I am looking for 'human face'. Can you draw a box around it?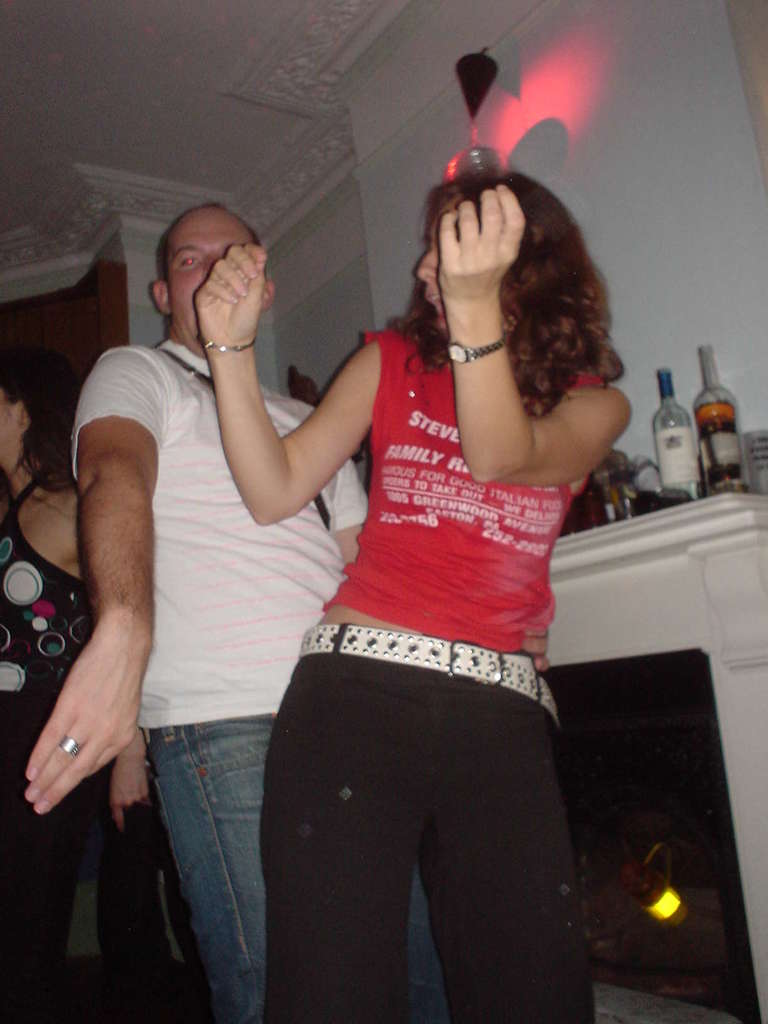
Sure, the bounding box is bbox(154, 196, 283, 346).
